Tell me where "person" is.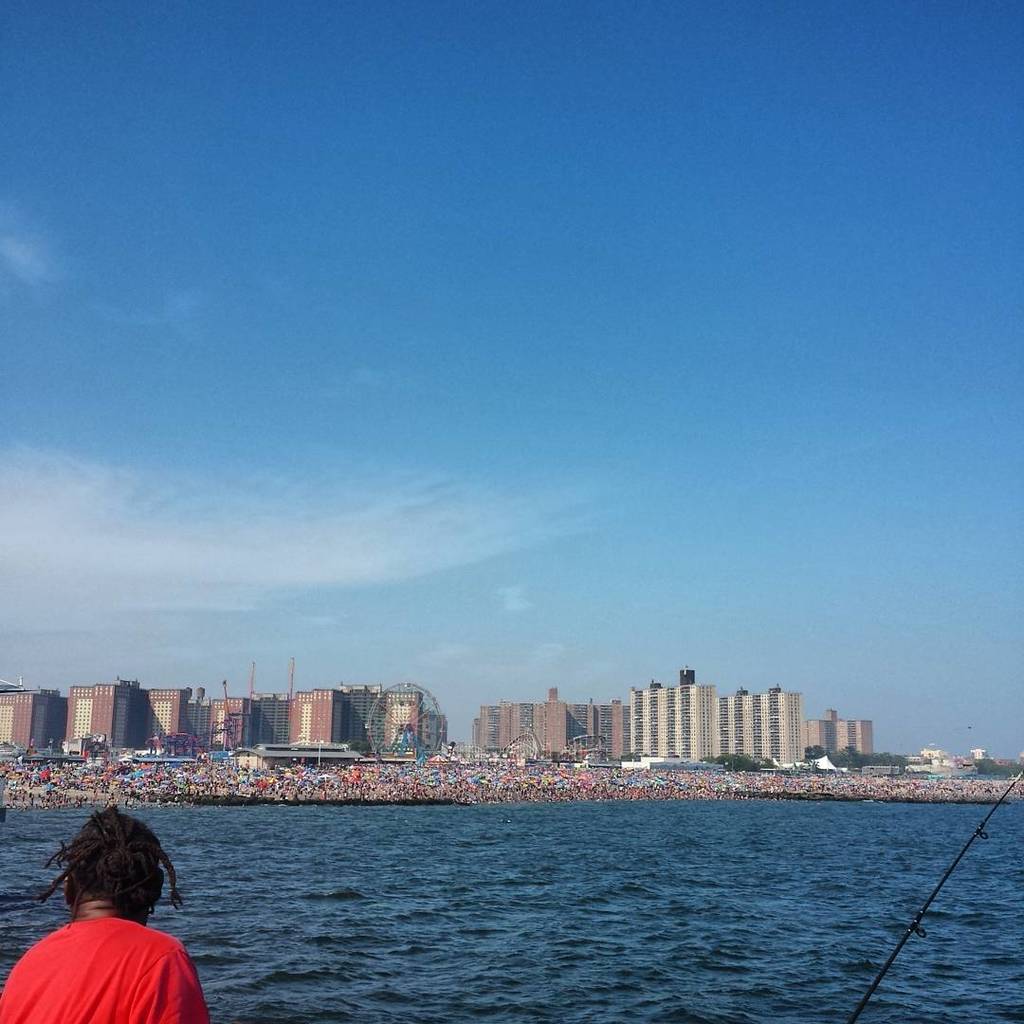
"person" is at select_region(1, 805, 210, 1023).
